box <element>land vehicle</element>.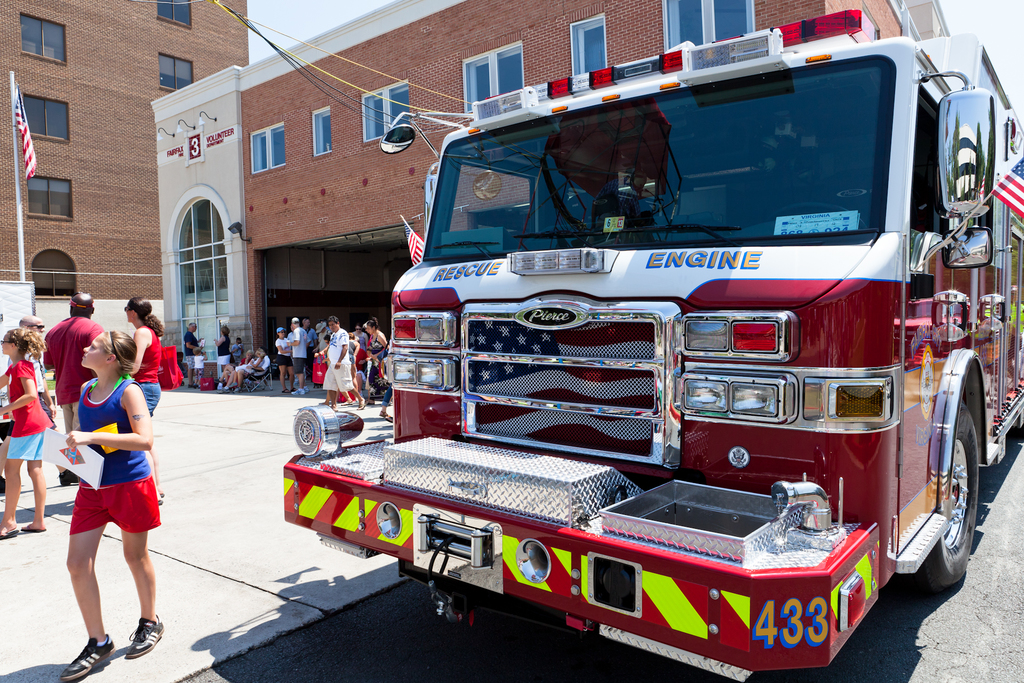
269, 91, 989, 666.
